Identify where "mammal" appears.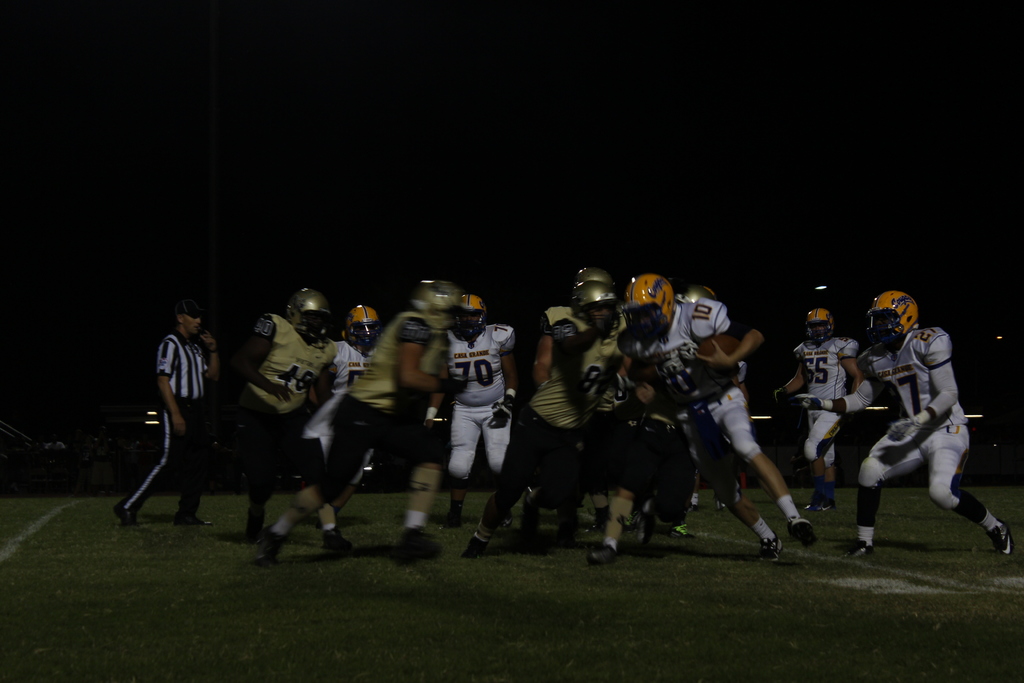
Appears at bbox=(259, 272, 463, 559).
